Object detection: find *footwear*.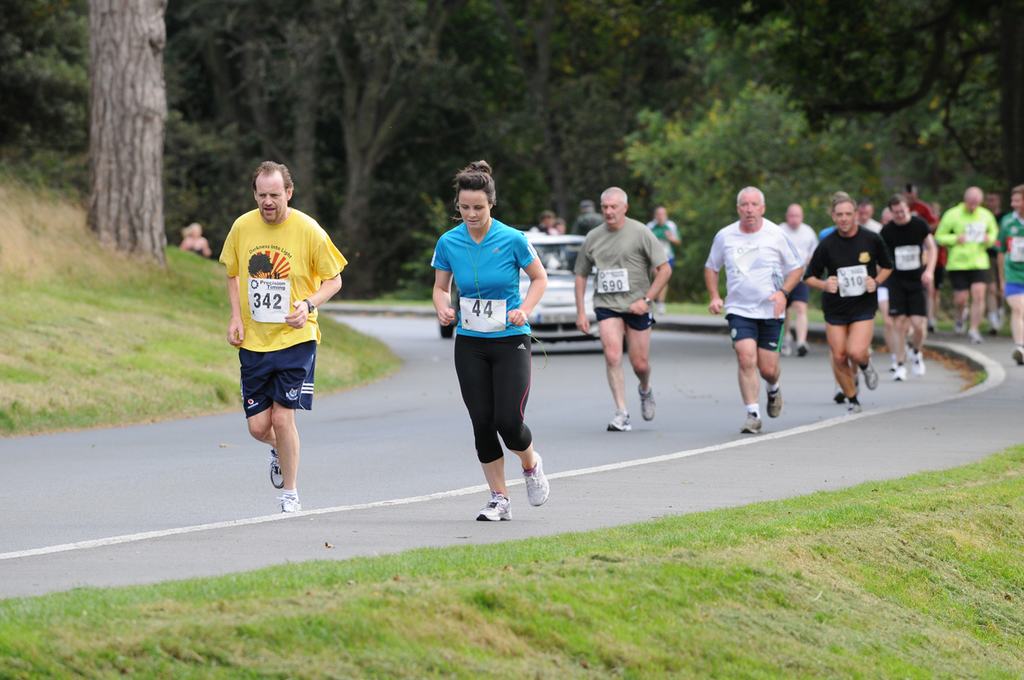
<box>834,386,846,405</box>.
